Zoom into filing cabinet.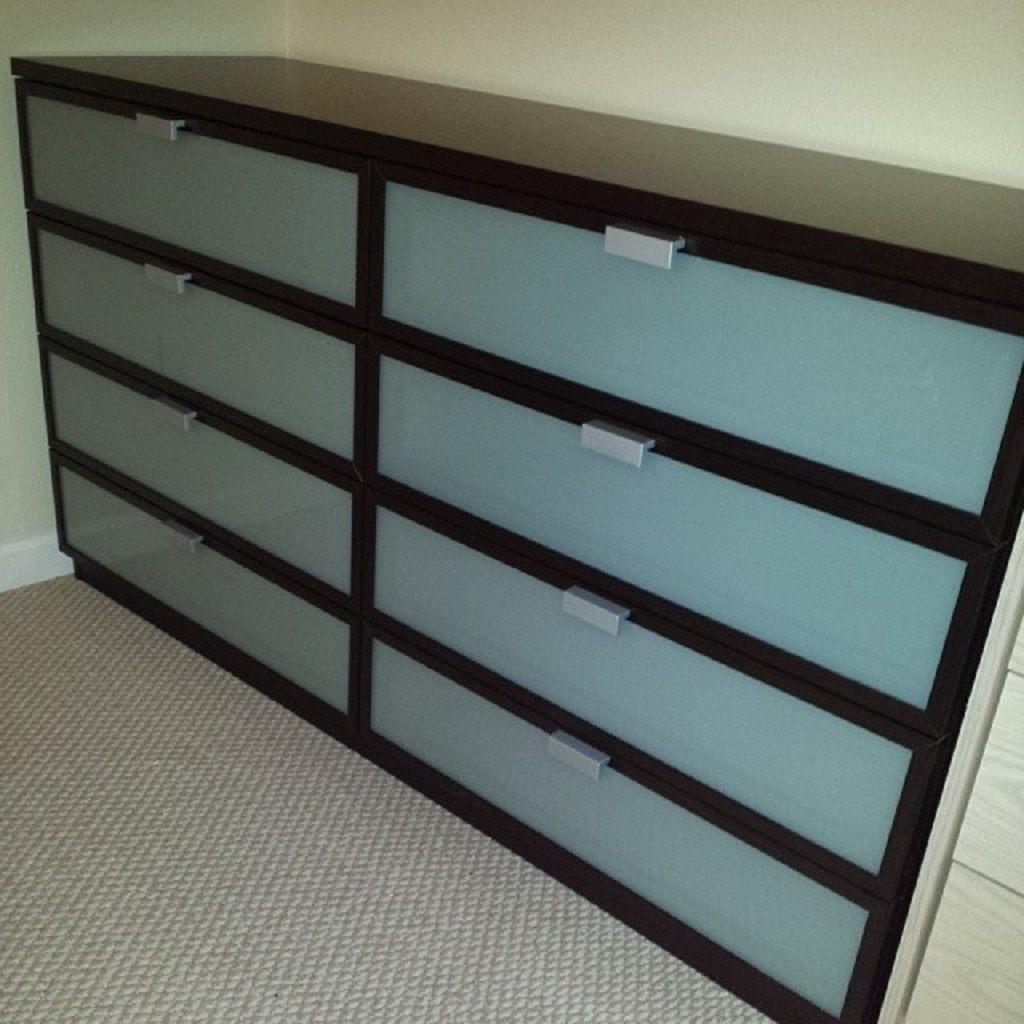
Zoom target: (0,51,1022,1022).
